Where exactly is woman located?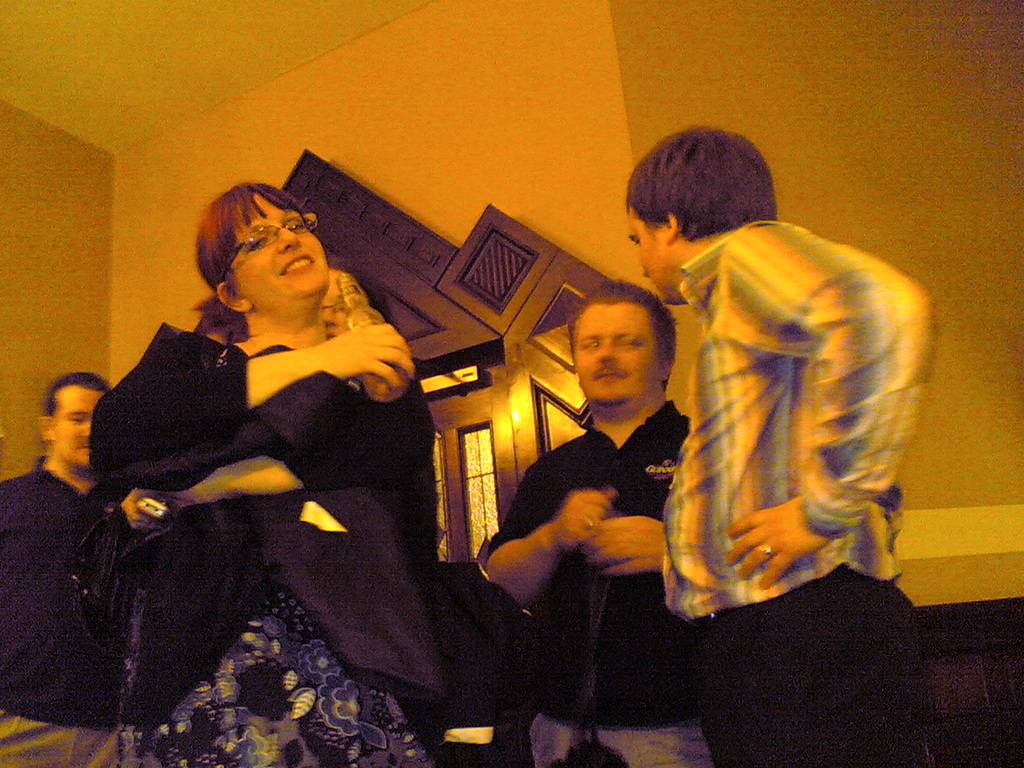
Its bounding box is <region>78, 171, 438, 738</region>.
